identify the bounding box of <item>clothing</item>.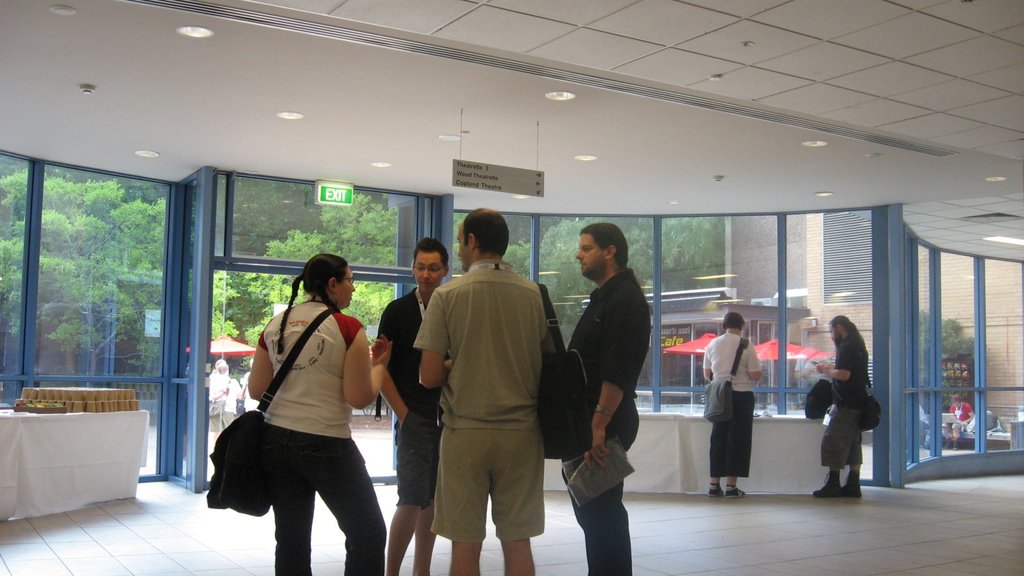
locate(817, 331, 872, 471).
